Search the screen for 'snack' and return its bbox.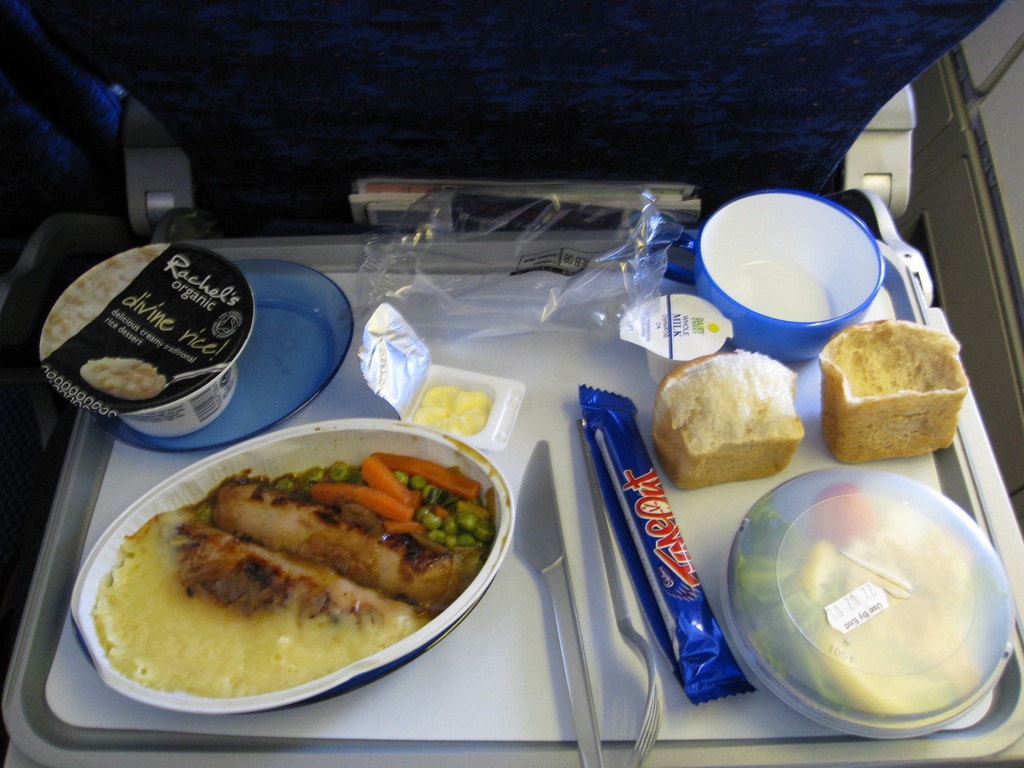
Found: crop(822, 321, 970, 463).
